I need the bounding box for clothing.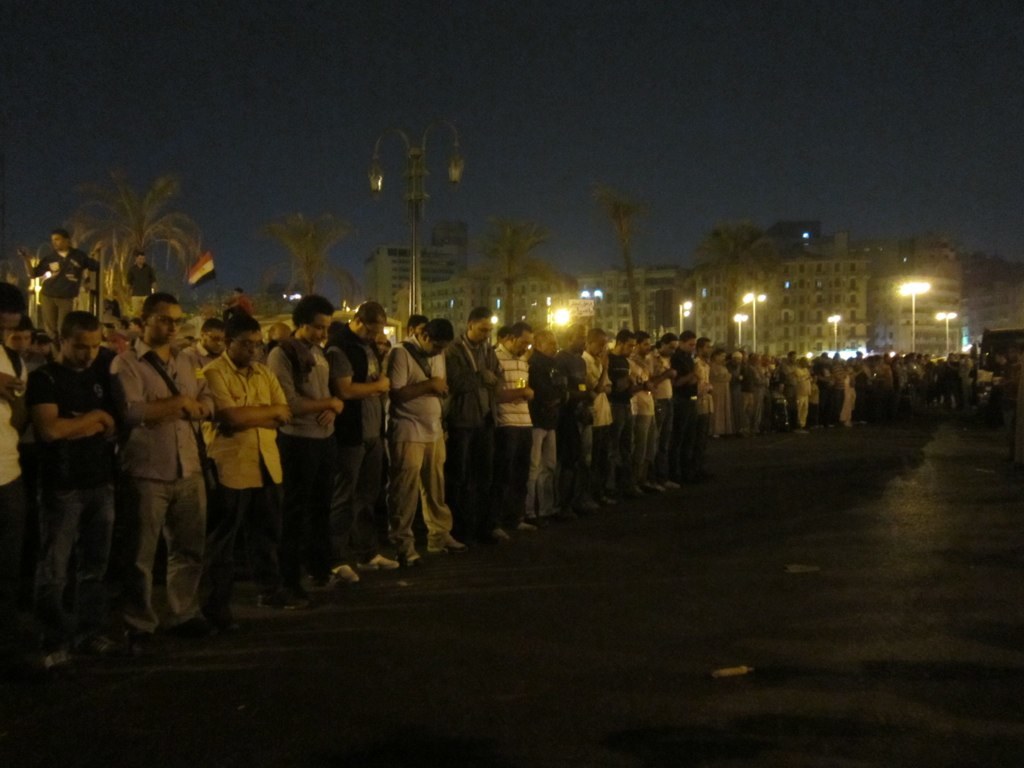
Here it is: x1=0, y1=346, x2=28, y2=657.
